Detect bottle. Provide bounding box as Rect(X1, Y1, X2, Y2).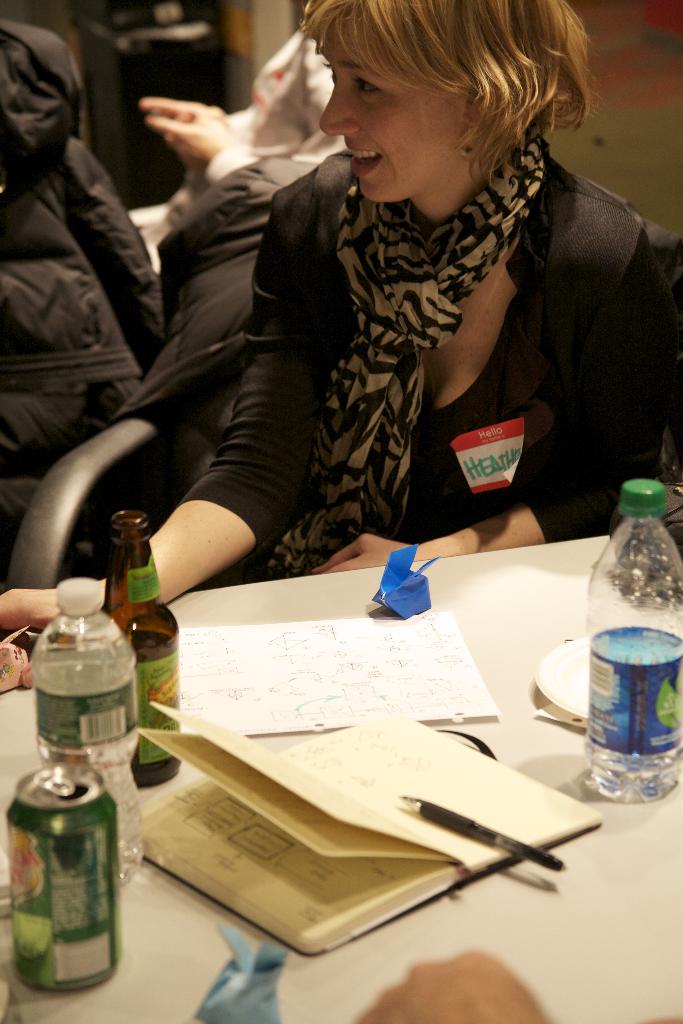
Rect(588, 481, 682, 801).
